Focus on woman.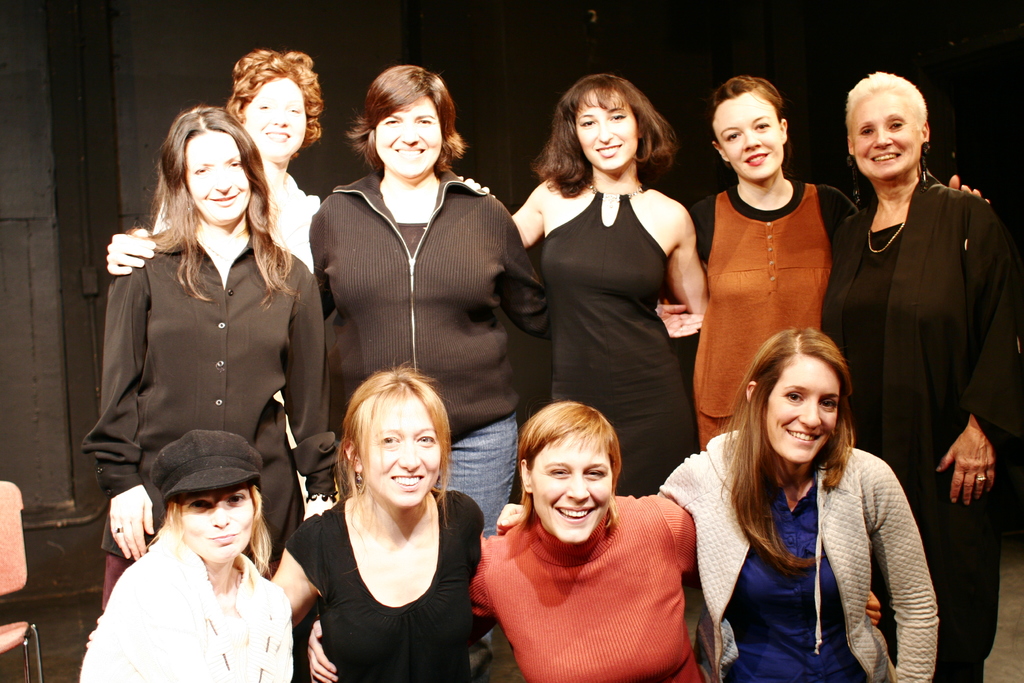
Focused at locate(515, 65, 711, 499).
